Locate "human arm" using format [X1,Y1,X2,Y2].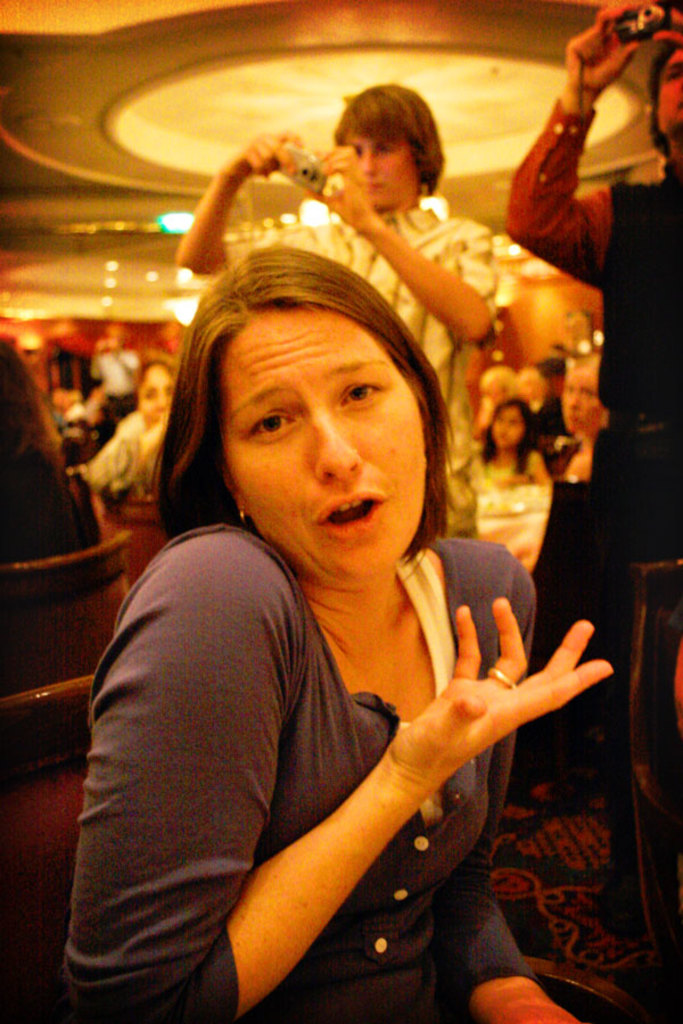
[166,124,307,290].
